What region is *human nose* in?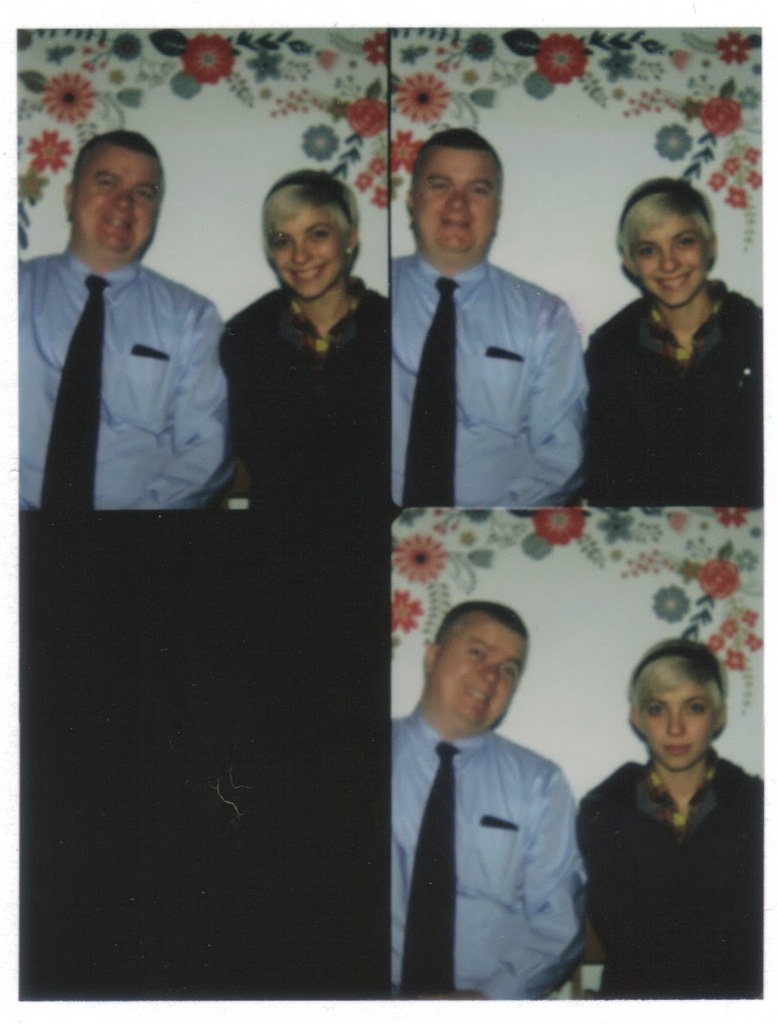
[x1=477, y1=660, x2=496, y2=685].
